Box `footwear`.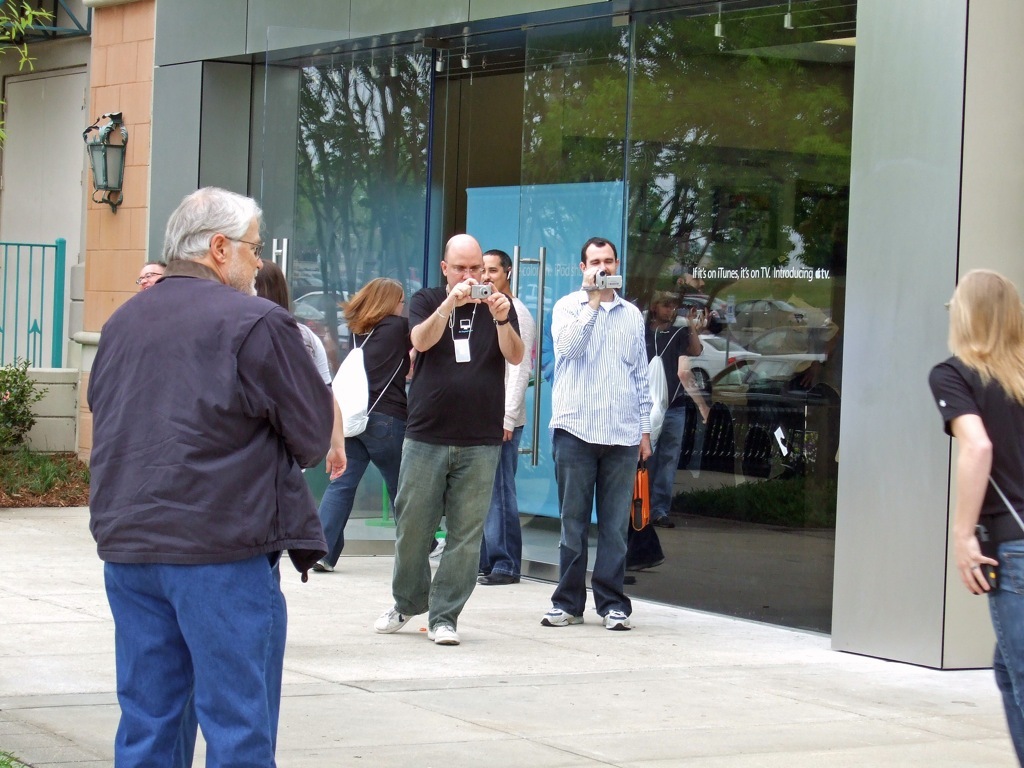
box(372, 607, 410, 631).
